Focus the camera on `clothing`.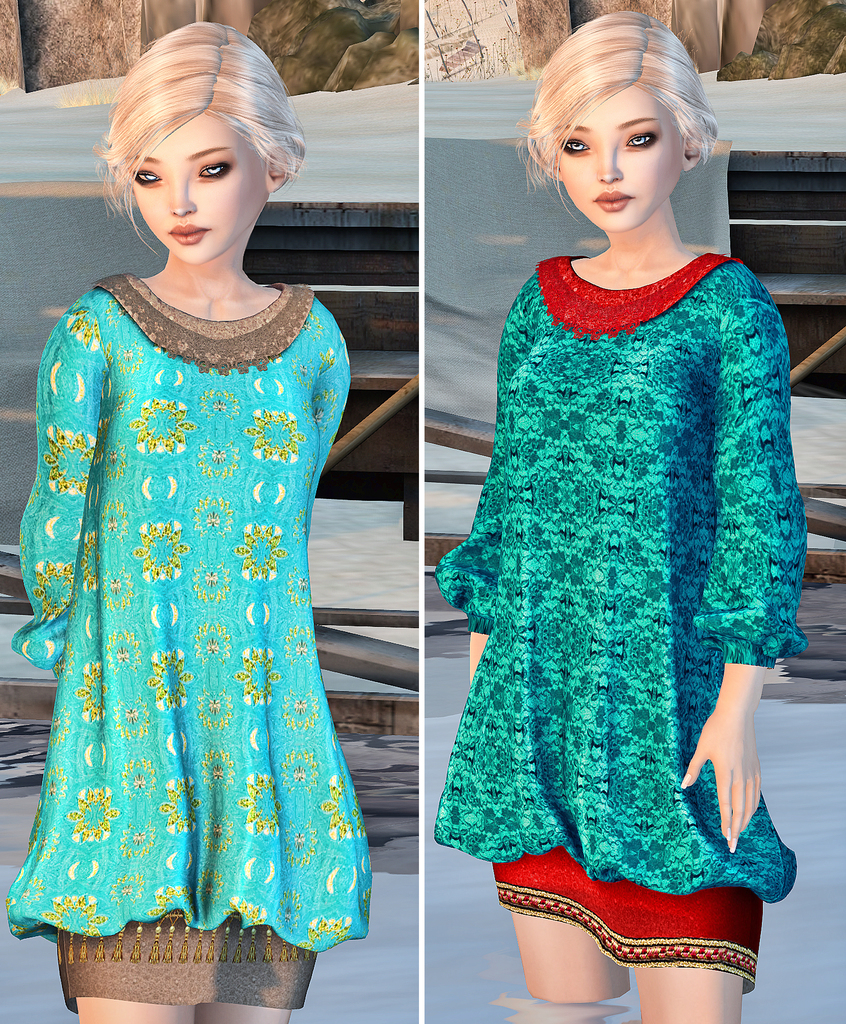
Focus region: (435, 248, 802, 988).
